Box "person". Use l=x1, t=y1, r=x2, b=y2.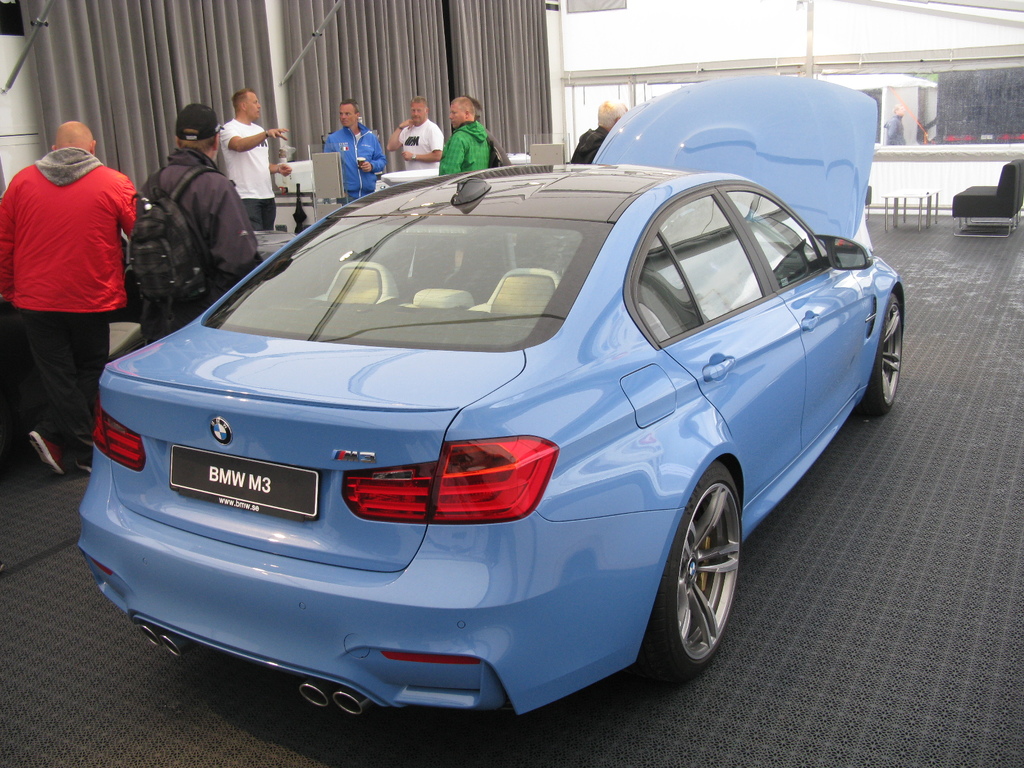
l=10, t=80, r=138, b=467.
